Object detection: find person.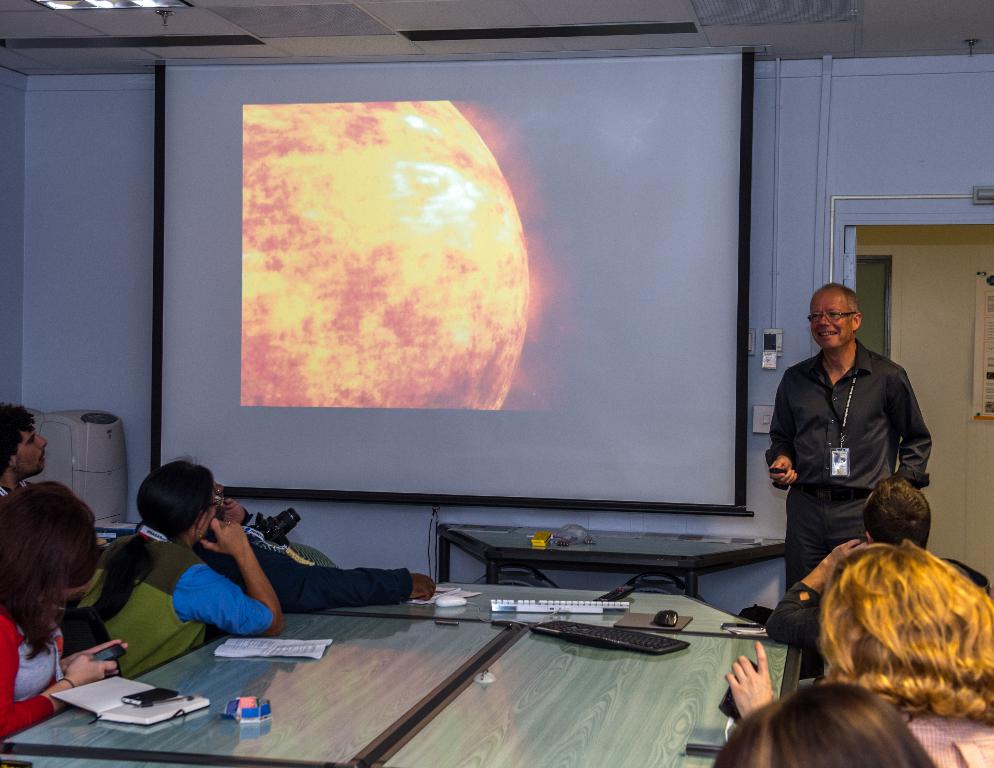
(0,477,132,736).
